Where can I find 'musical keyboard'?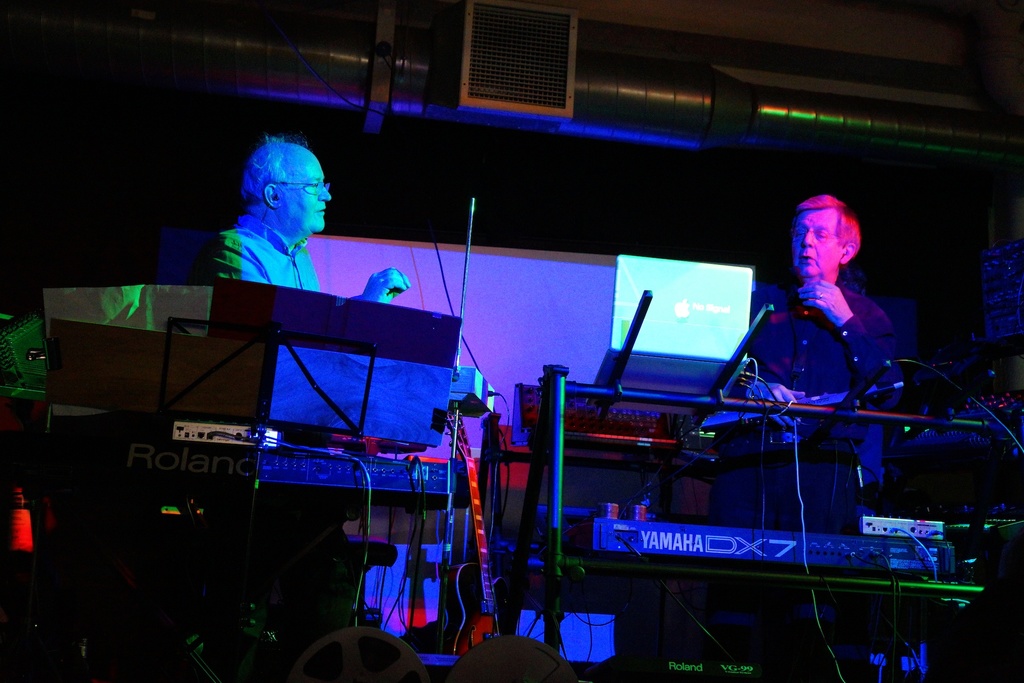
You can find it at 532,529,943,578.
